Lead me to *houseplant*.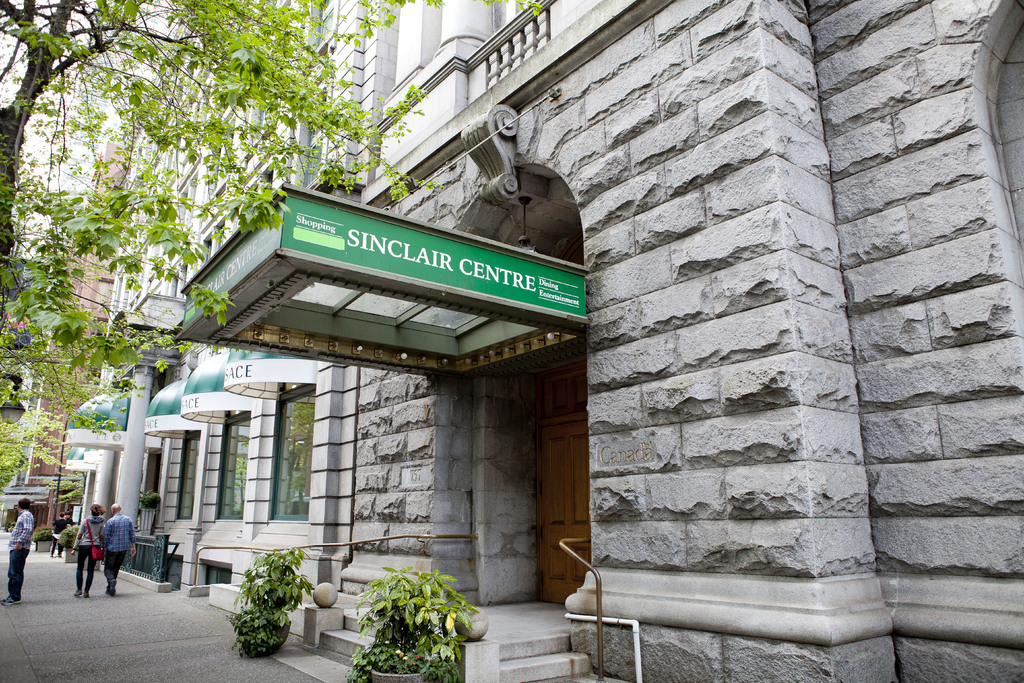
Lead to <box>346,566,485,682</box>.
